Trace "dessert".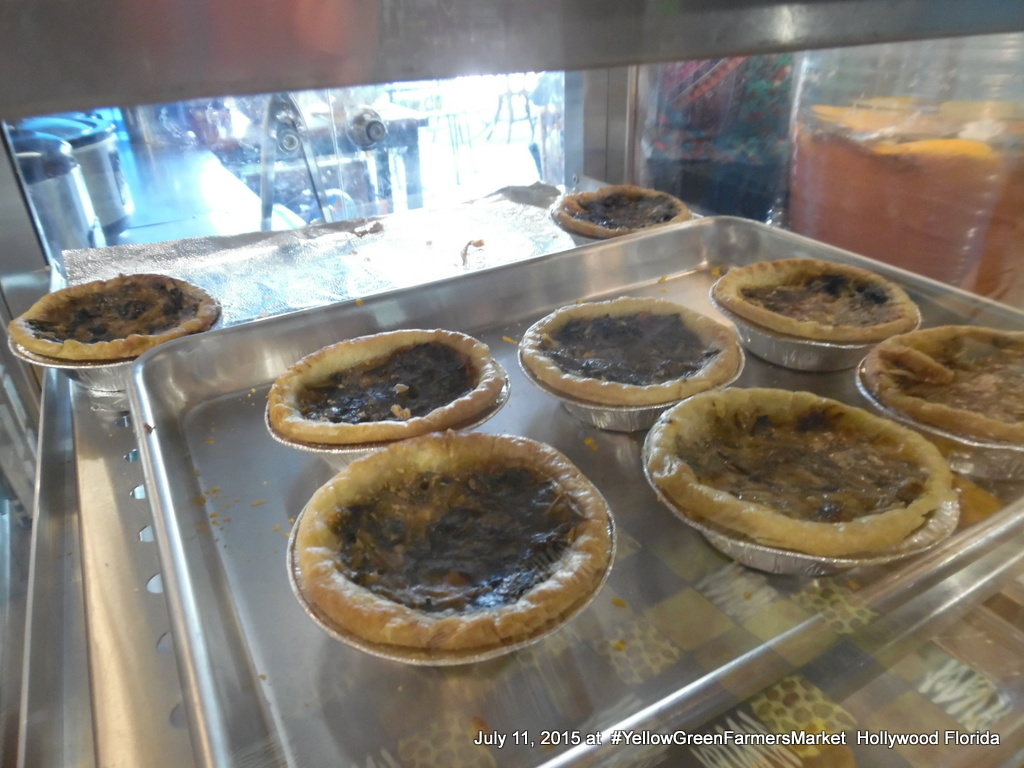
Traced to crop(663, 380, 946, 580).
